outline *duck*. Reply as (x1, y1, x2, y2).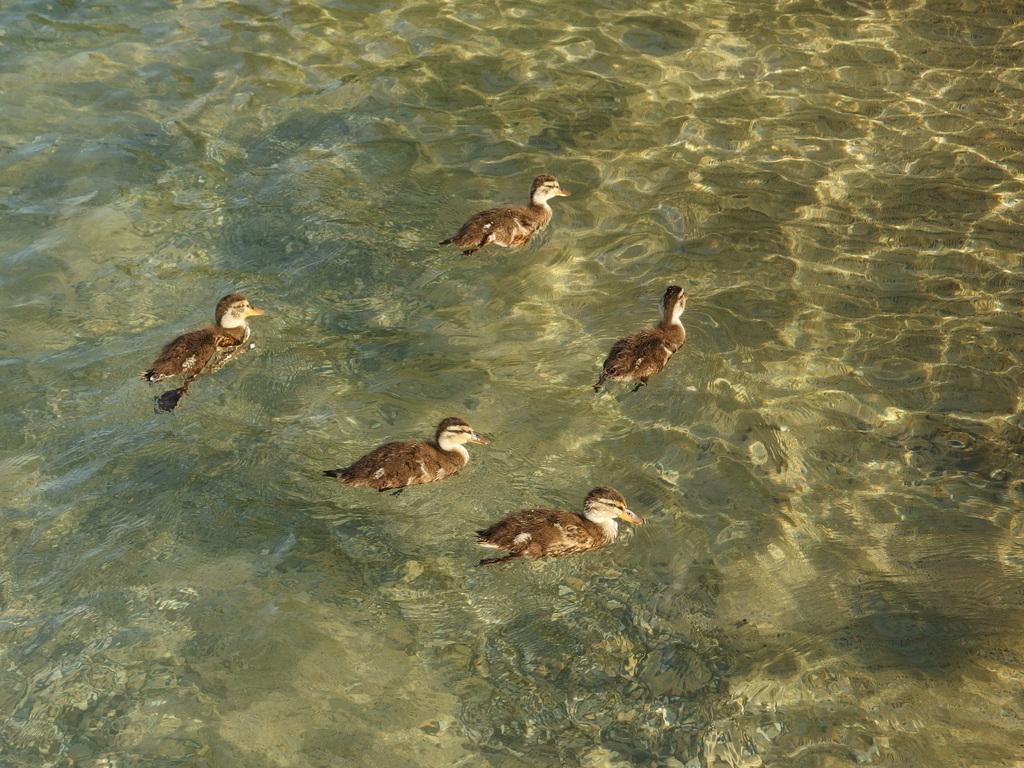
(595, 278, 700, 412).
